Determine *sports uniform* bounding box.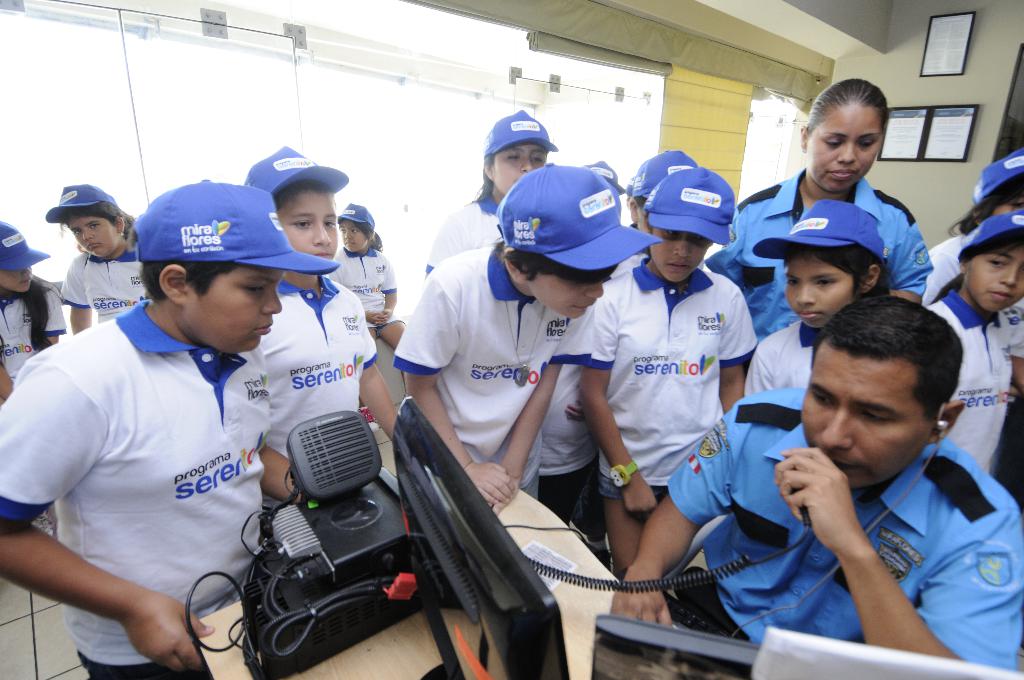
Determined: <bbox>330, 243, 395, 328</bbox>.
